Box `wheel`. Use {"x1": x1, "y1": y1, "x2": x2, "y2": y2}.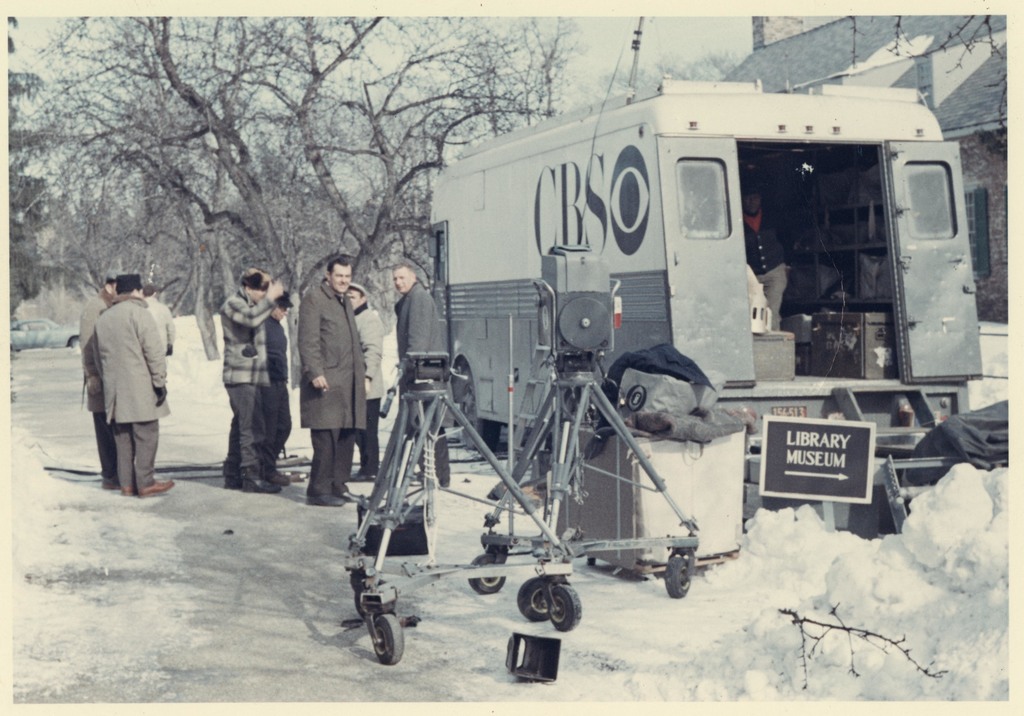
{"x1": 664, "y1": 556, "x2": 693, "y2": 598}.
